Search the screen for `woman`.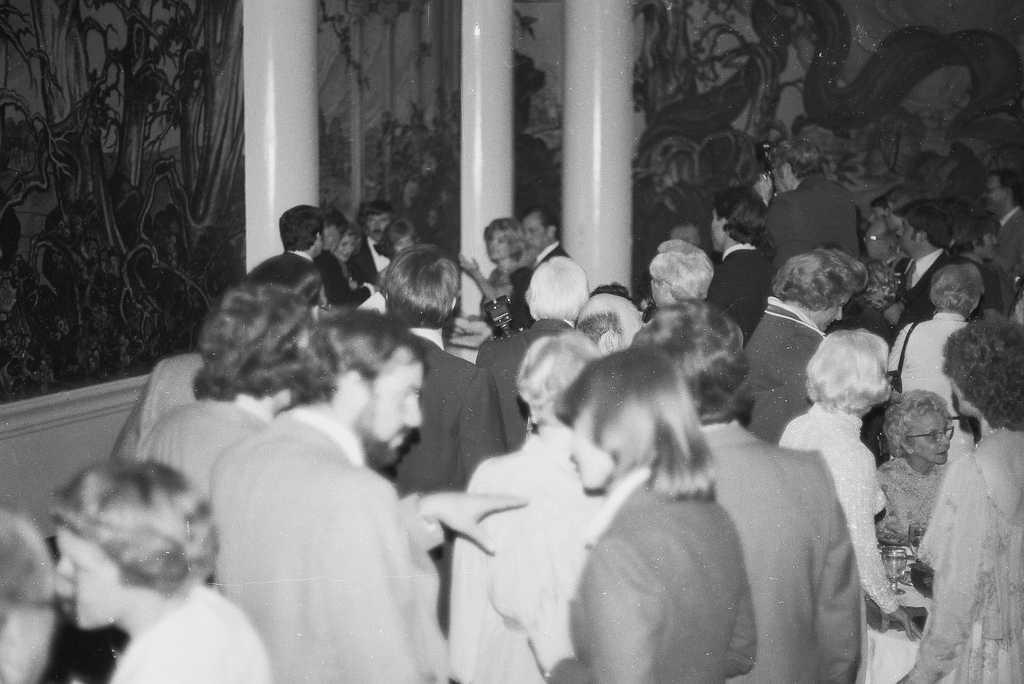
Found at x1=872, y1=387, x2=946, y2=551.
